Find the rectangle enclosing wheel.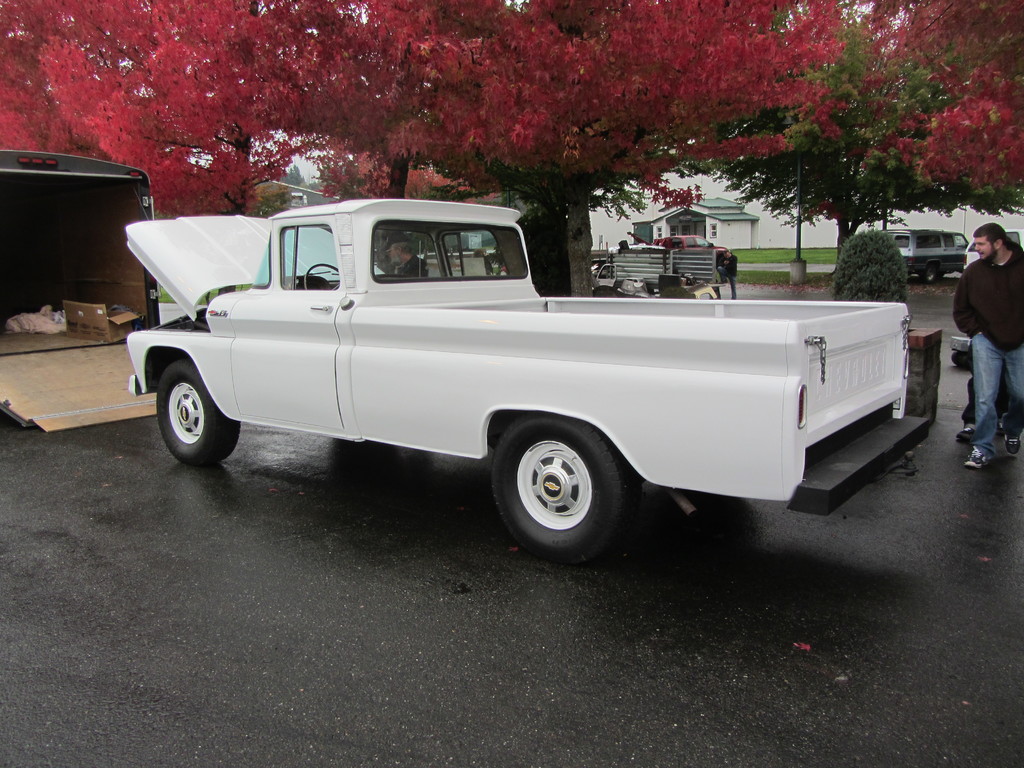
box(153, 360, 237, 466).
